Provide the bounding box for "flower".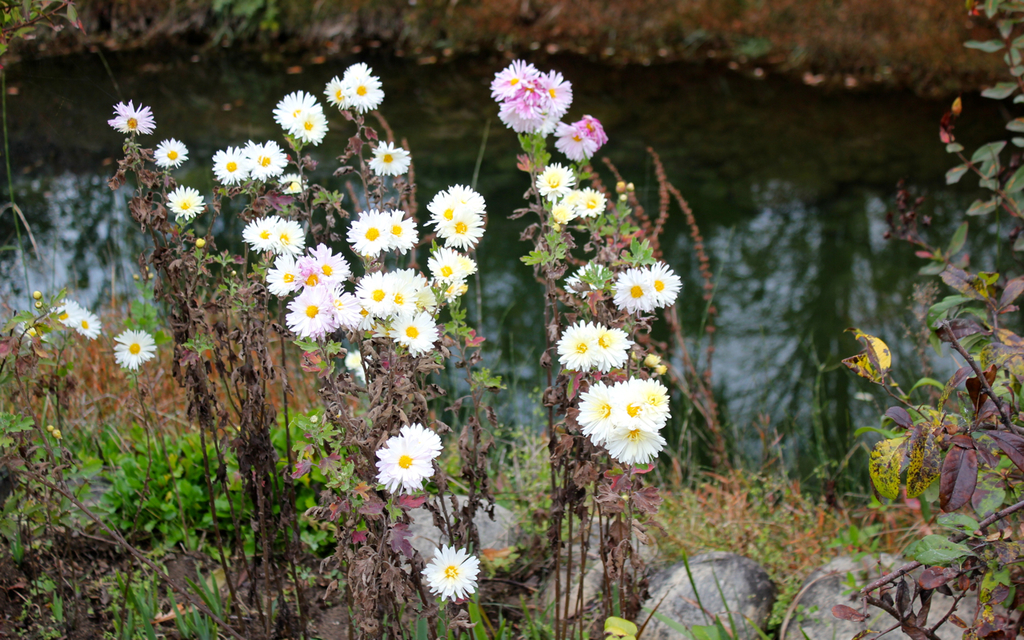
(370,422,449,496).
